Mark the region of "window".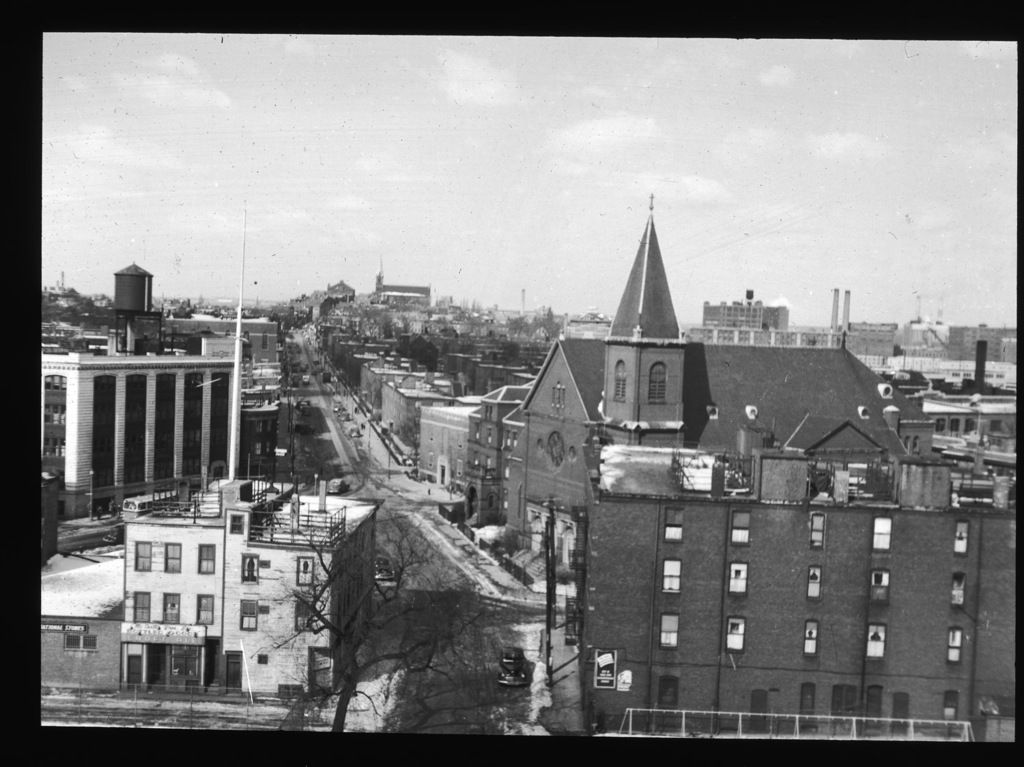
Region: bbox=[731, 507, 750, 547].
